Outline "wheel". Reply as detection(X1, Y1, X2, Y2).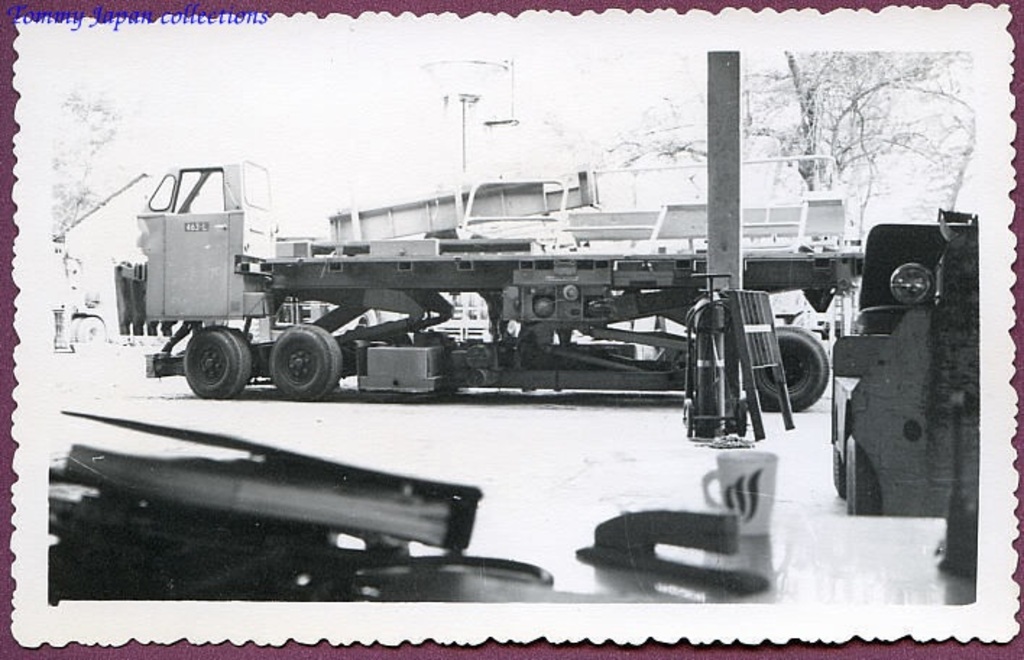
detection(265, 323, 344, 402).
